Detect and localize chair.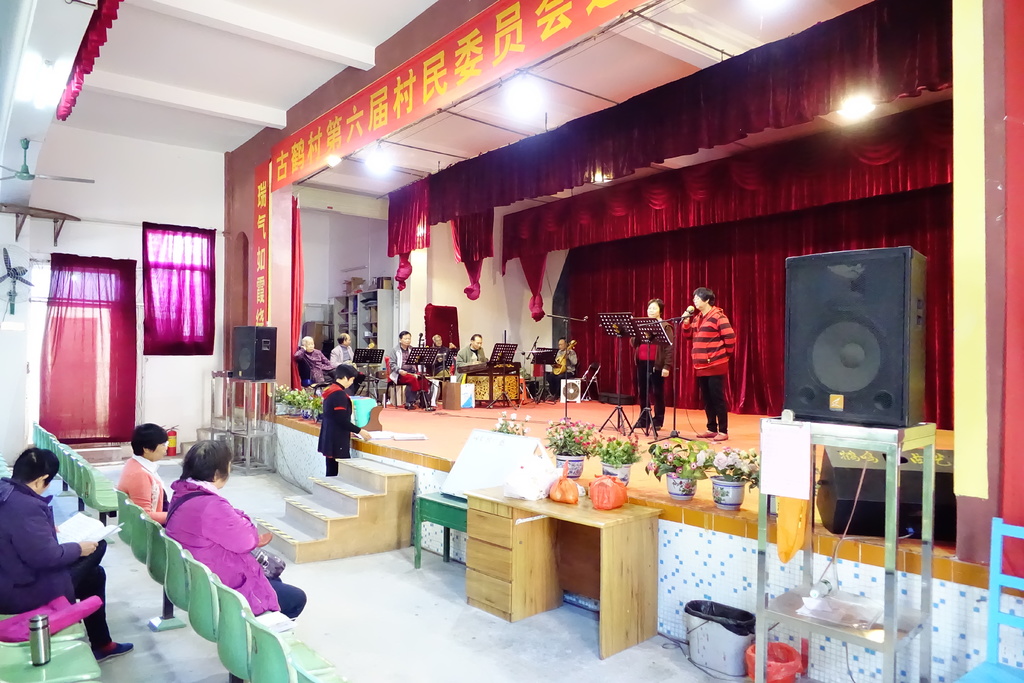
Localized at [80, 462, 123, 530].
